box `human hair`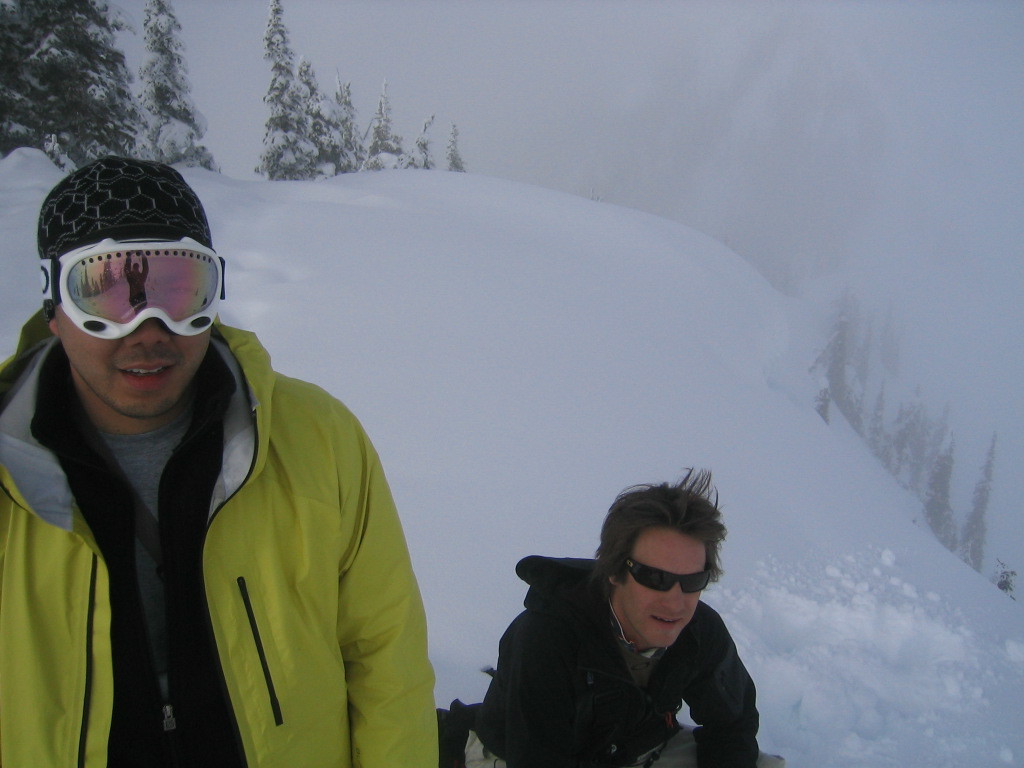
{"x1": 589, "y1": 463, "x2": 724, "y2": 595}
